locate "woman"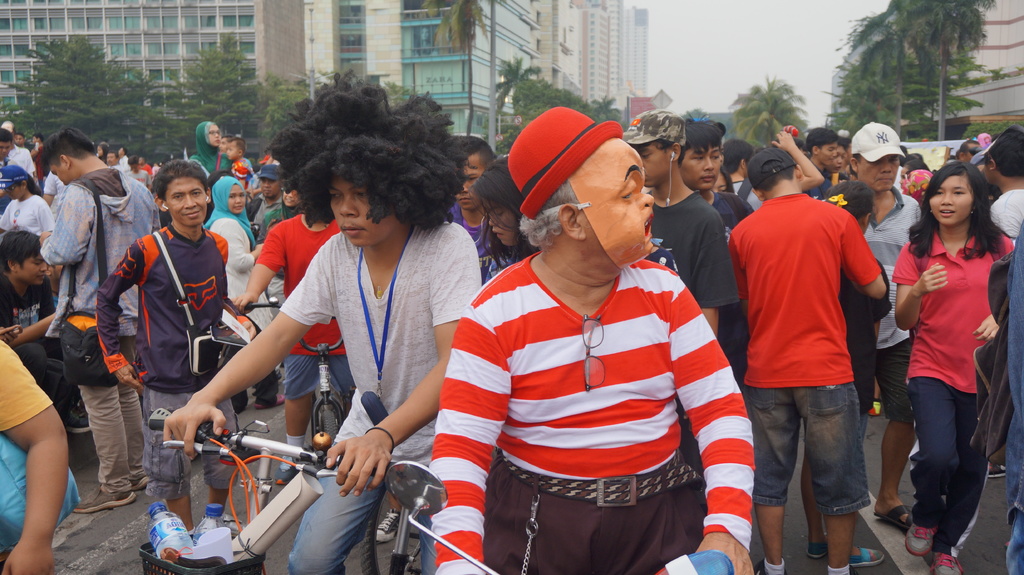
left=199, top=120, right=232, bottom=182
